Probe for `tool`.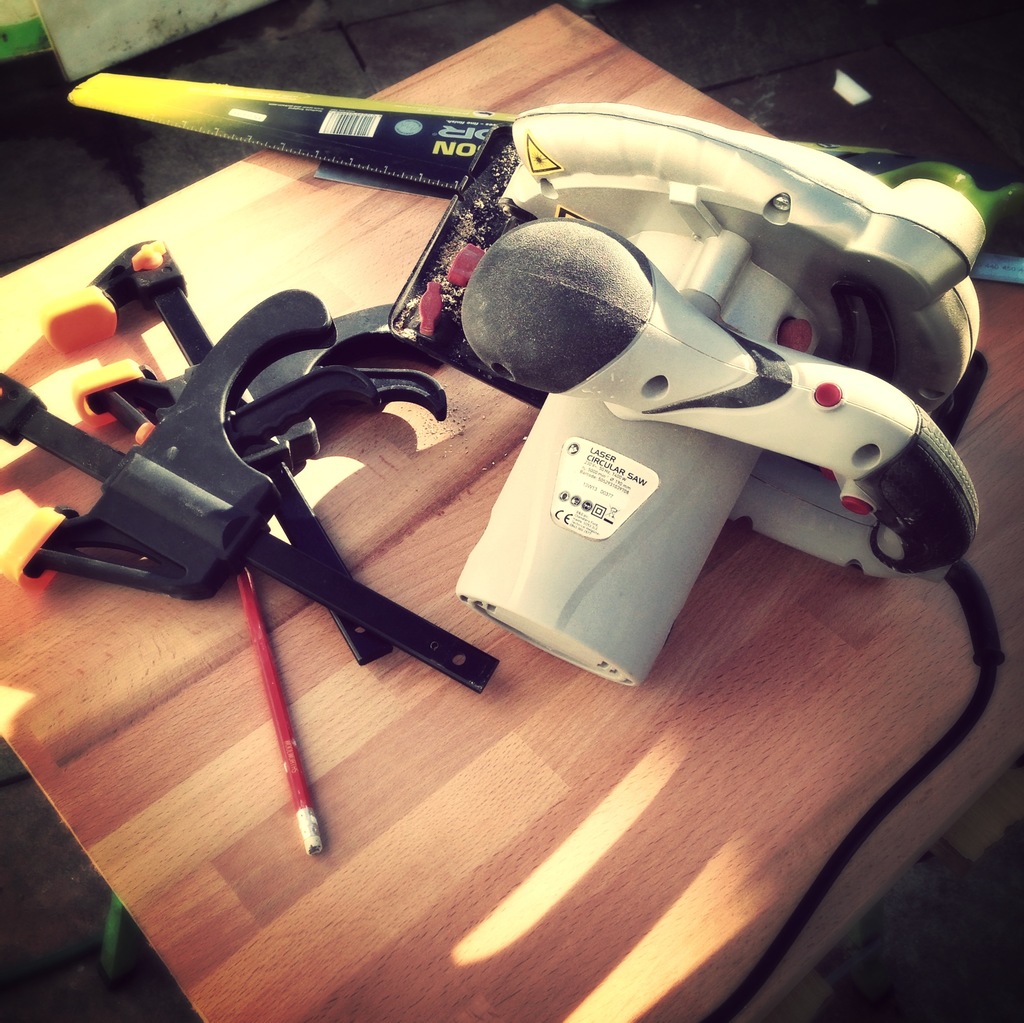
Probe result: 0:281:503:695.
